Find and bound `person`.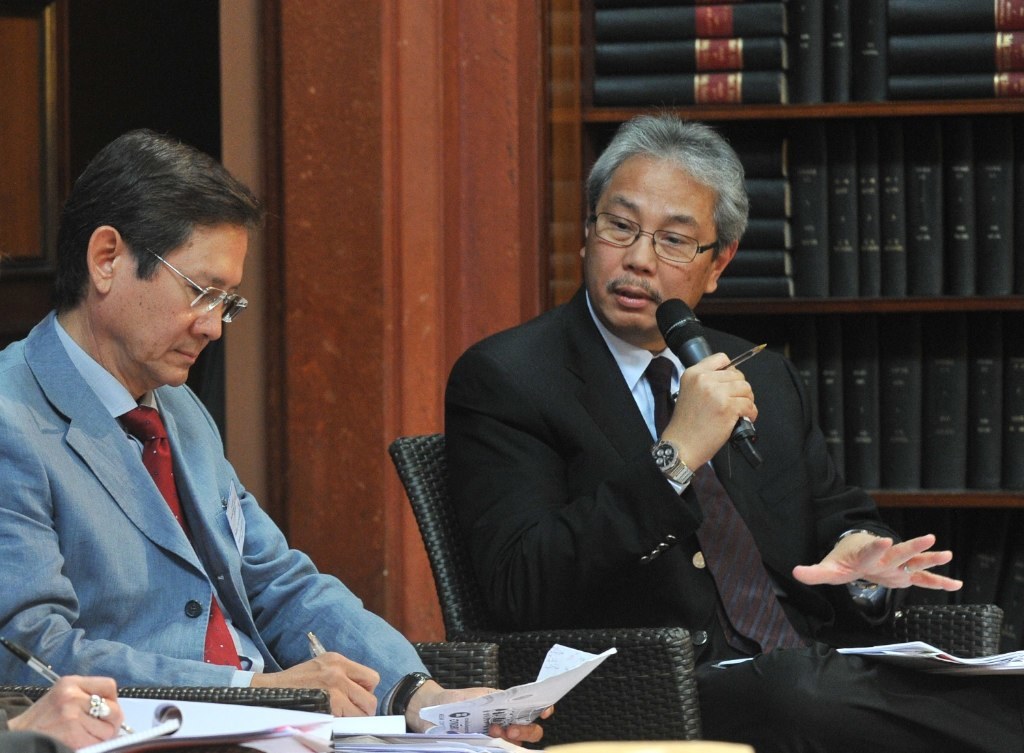
Bound: crop(0, 123, 561, 747).
